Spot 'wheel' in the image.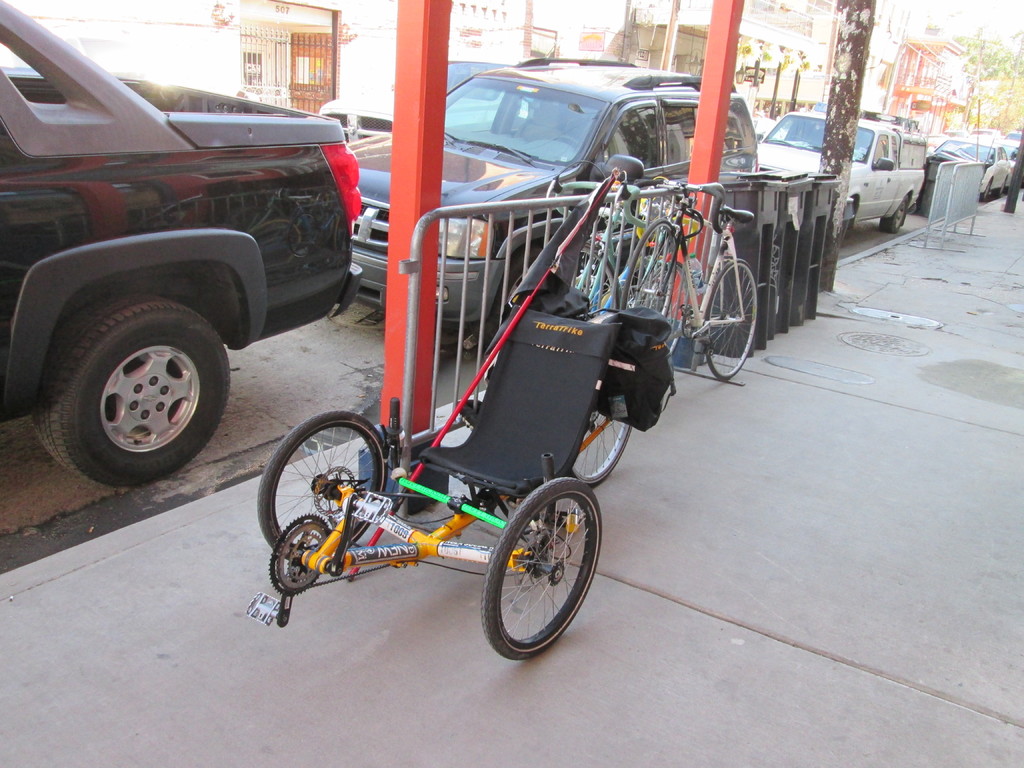
'wheel' found at [28,294,228,490].
